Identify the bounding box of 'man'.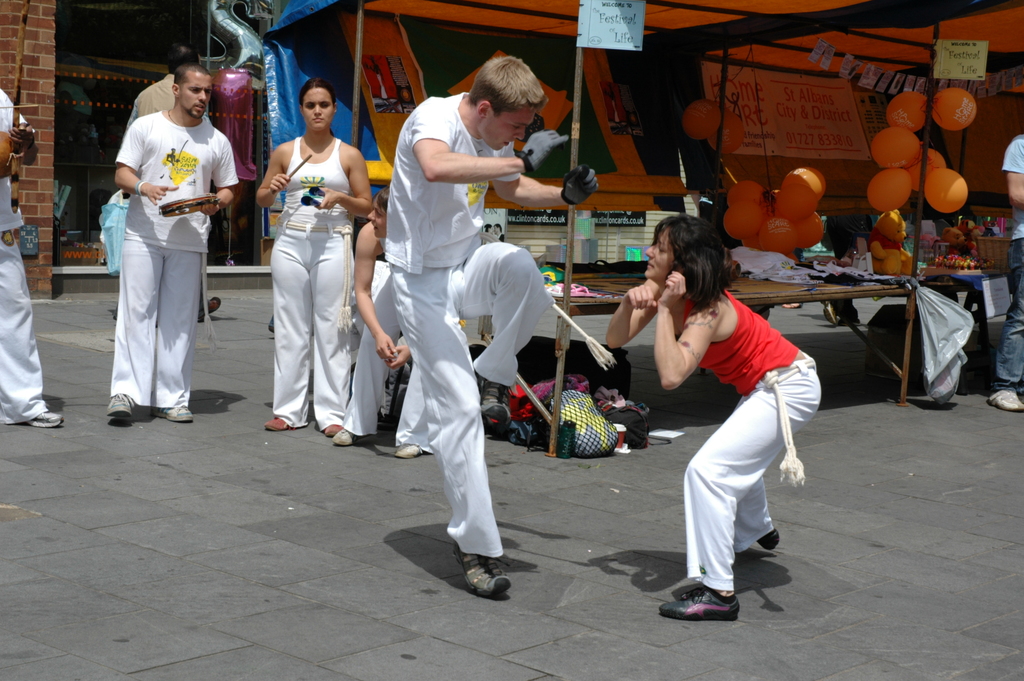
Rect(1005, 134, 1023, 413).
